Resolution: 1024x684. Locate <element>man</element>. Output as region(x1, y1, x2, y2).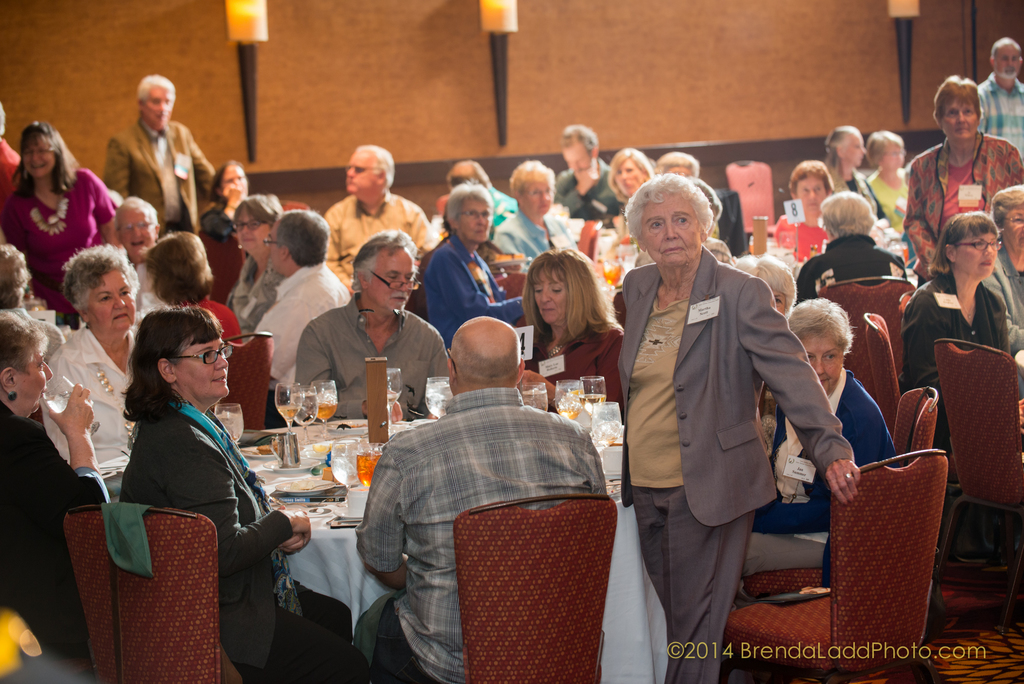
region(972, 37, 1023, 163).
